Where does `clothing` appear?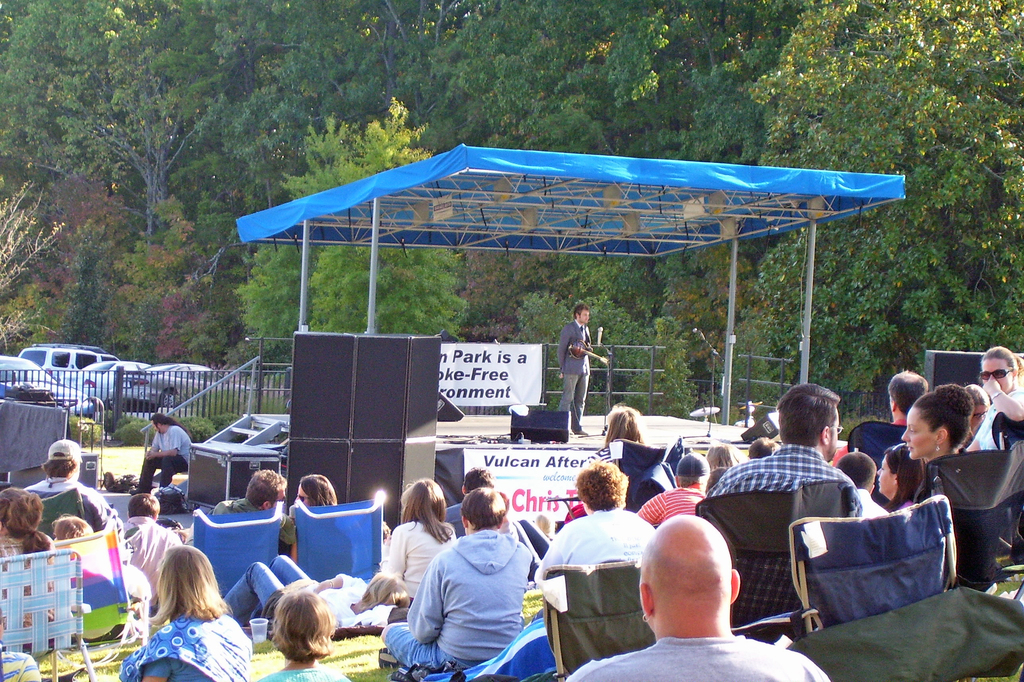
Appears at (x1=925, y1=437, x2=1000, y2=581).
